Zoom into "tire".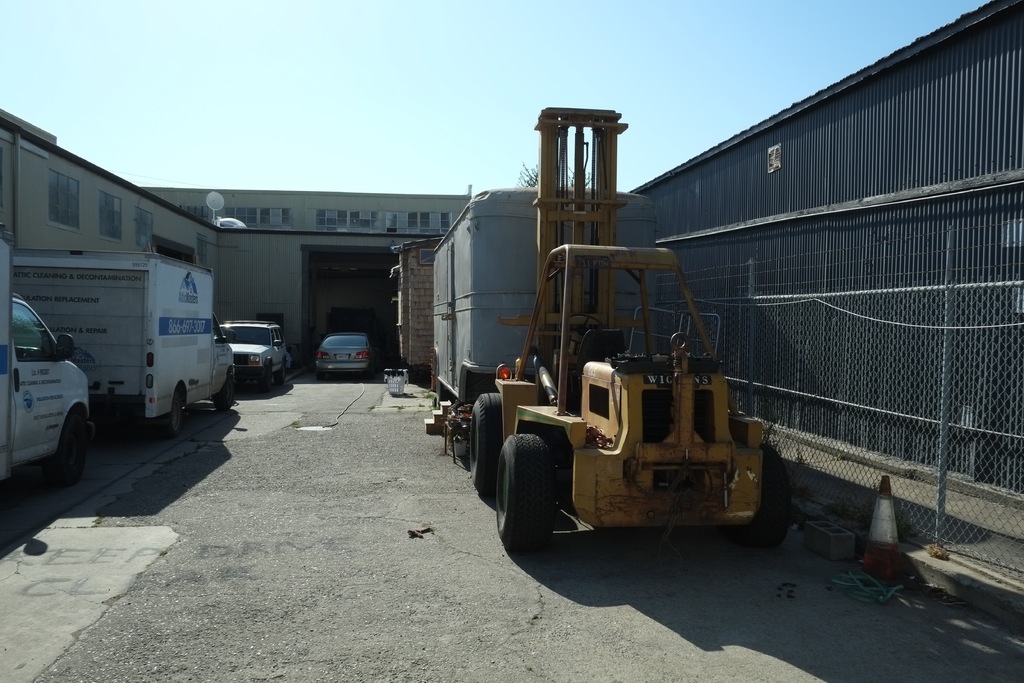
Zoom target: l=277, t=359, r=285, b=384.
